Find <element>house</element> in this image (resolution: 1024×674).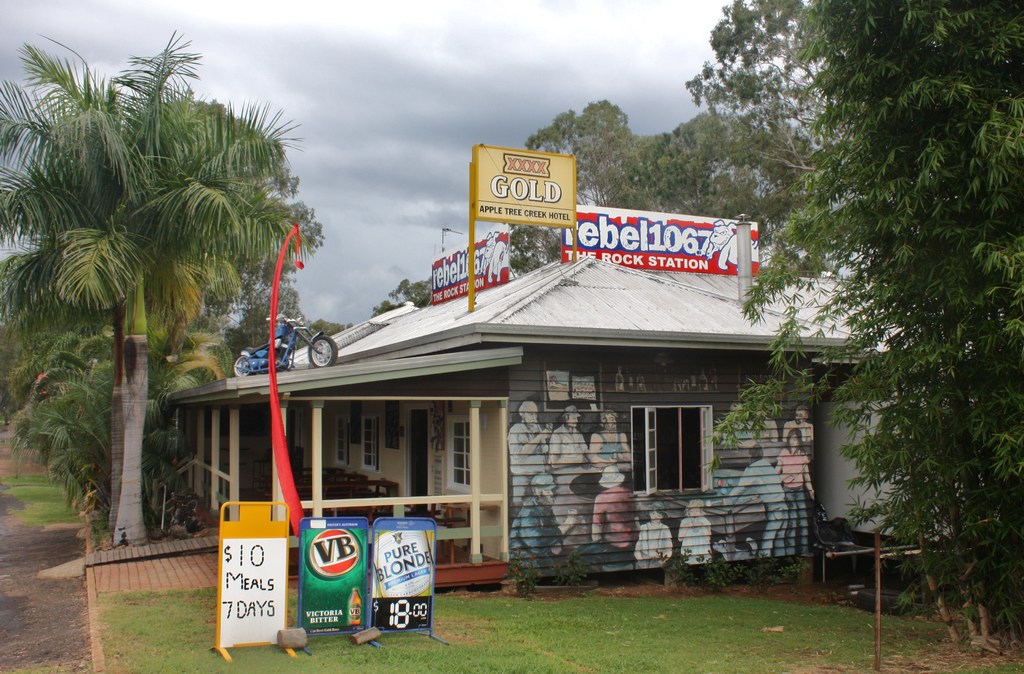
region(195, 200, 866, 588).
